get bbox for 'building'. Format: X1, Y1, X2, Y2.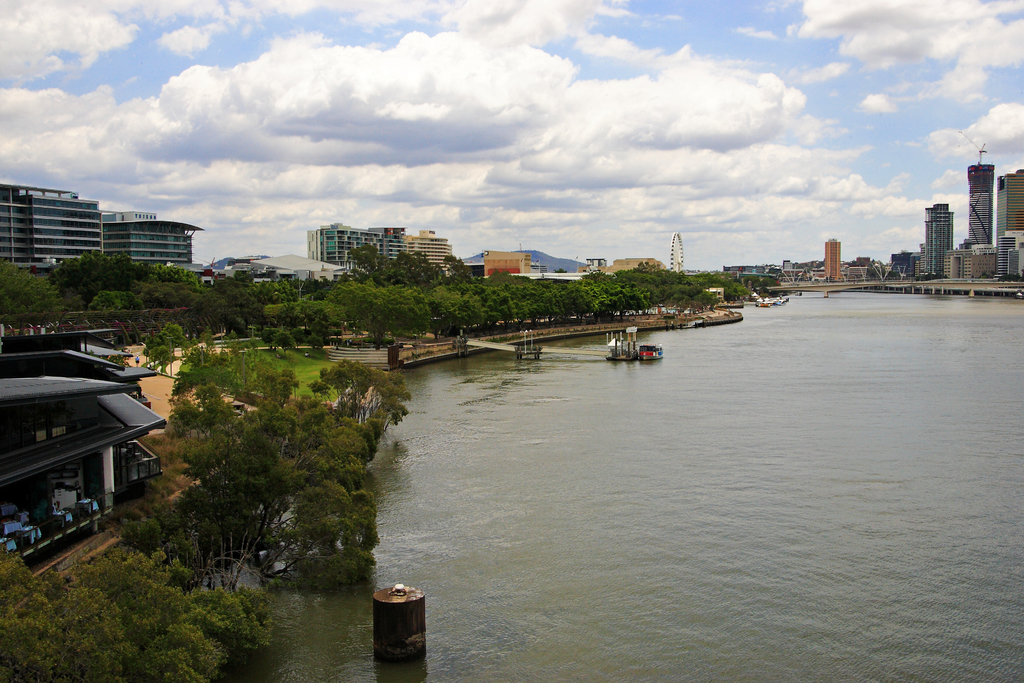
481, 247, 534, 277.
